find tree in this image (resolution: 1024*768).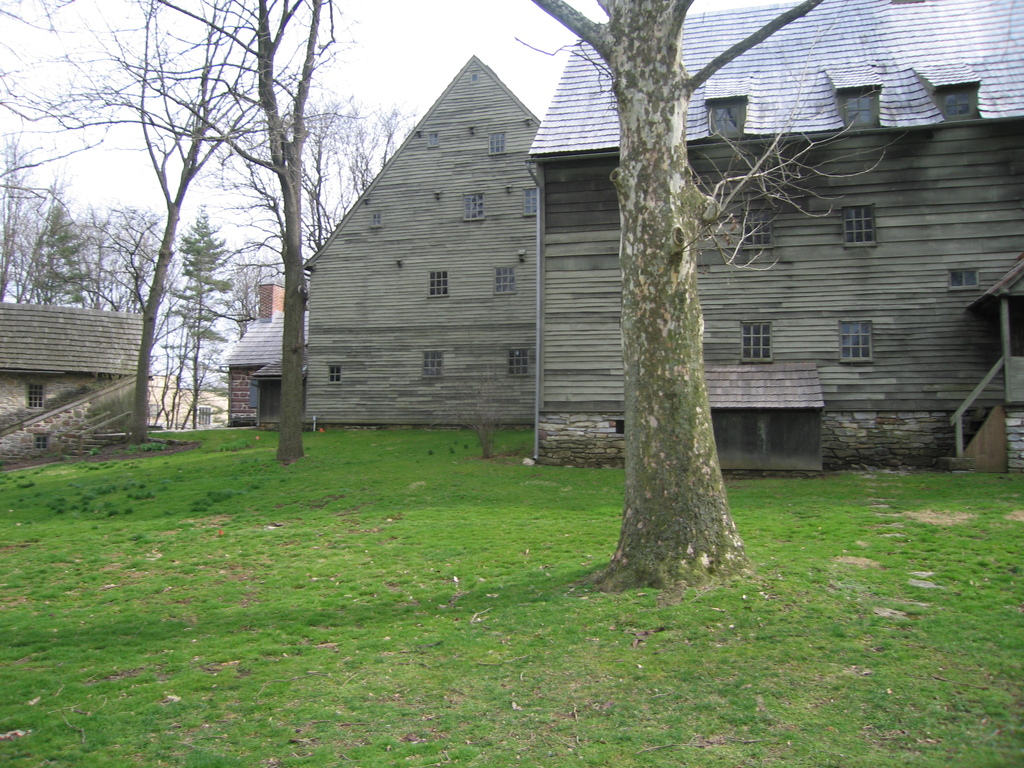
pyautogui.locateOnScreen(521, 0, 828, 605).
